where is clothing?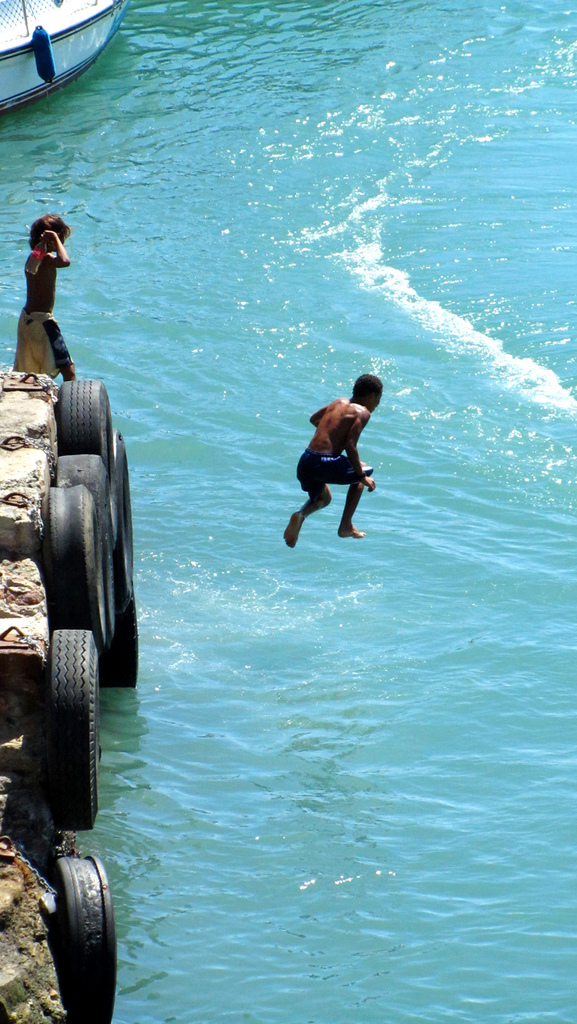
[x1=296, y1=449, x2=371, y2=492].
